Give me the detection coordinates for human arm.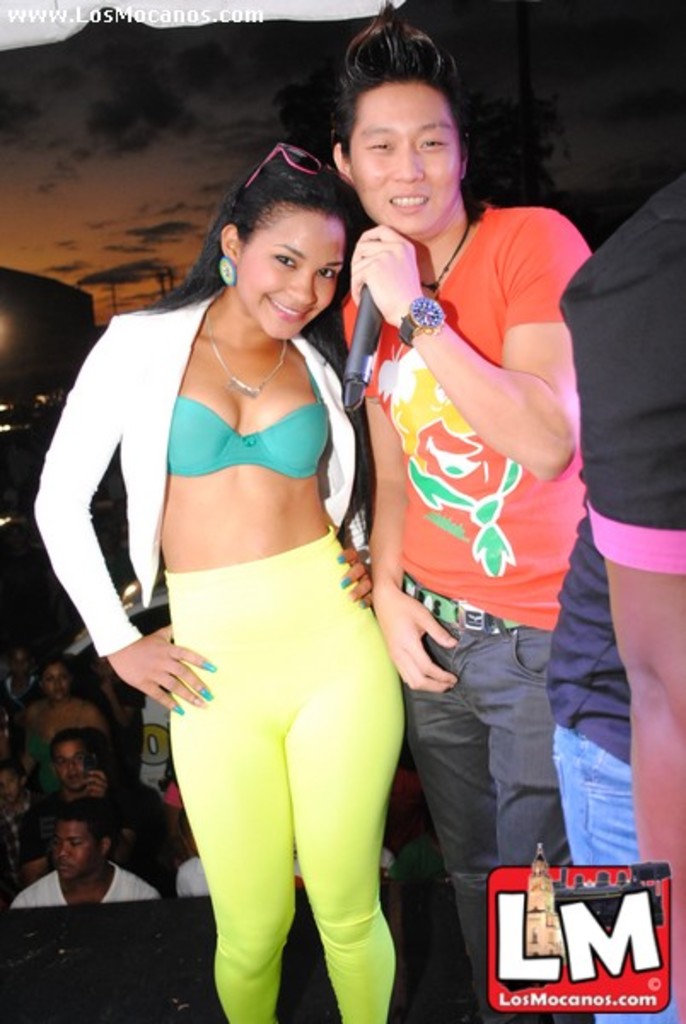
select_region(558, 207, 684, 1022).
